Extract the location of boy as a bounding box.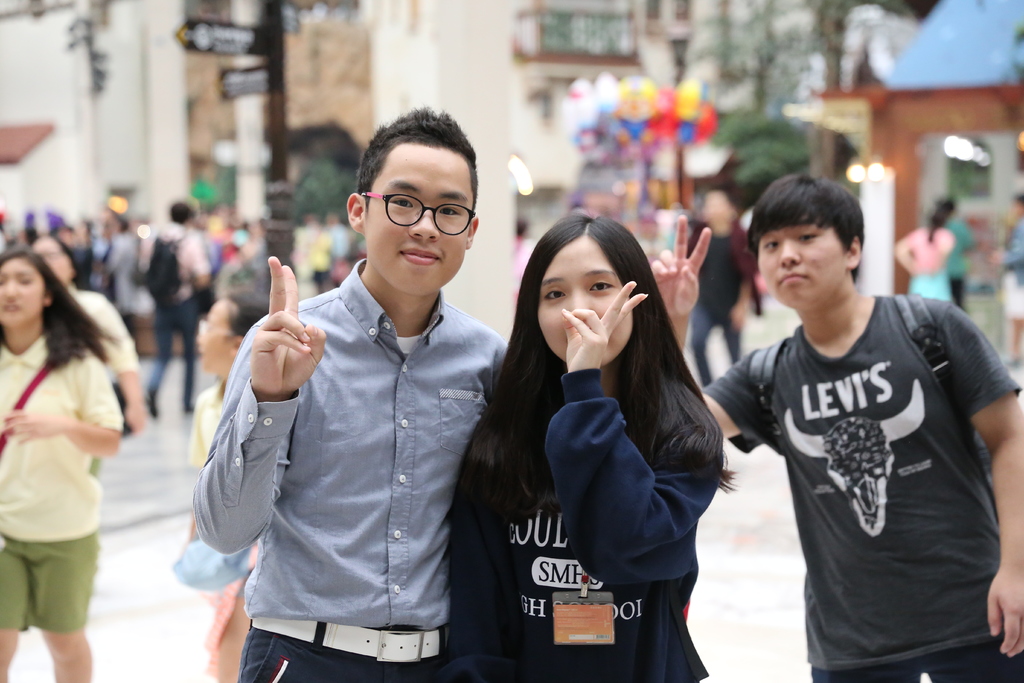
detection(227, 117, 492, 682).
